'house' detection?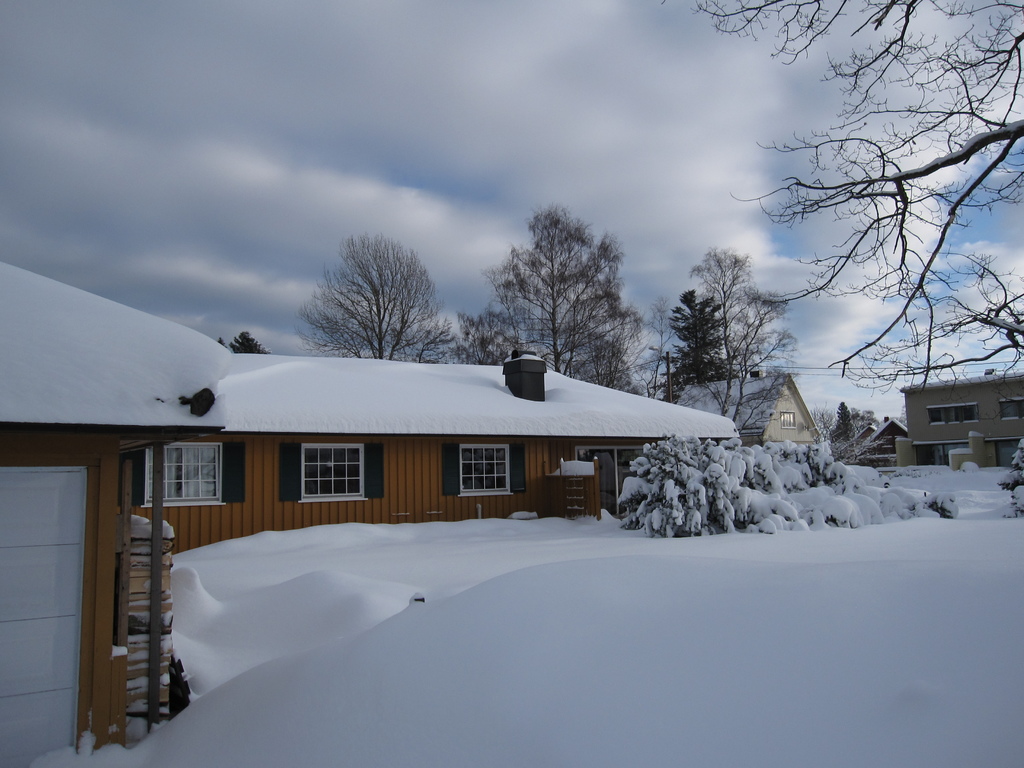
pyautogui.locateOnScreen(82, 333, 760, 562)
